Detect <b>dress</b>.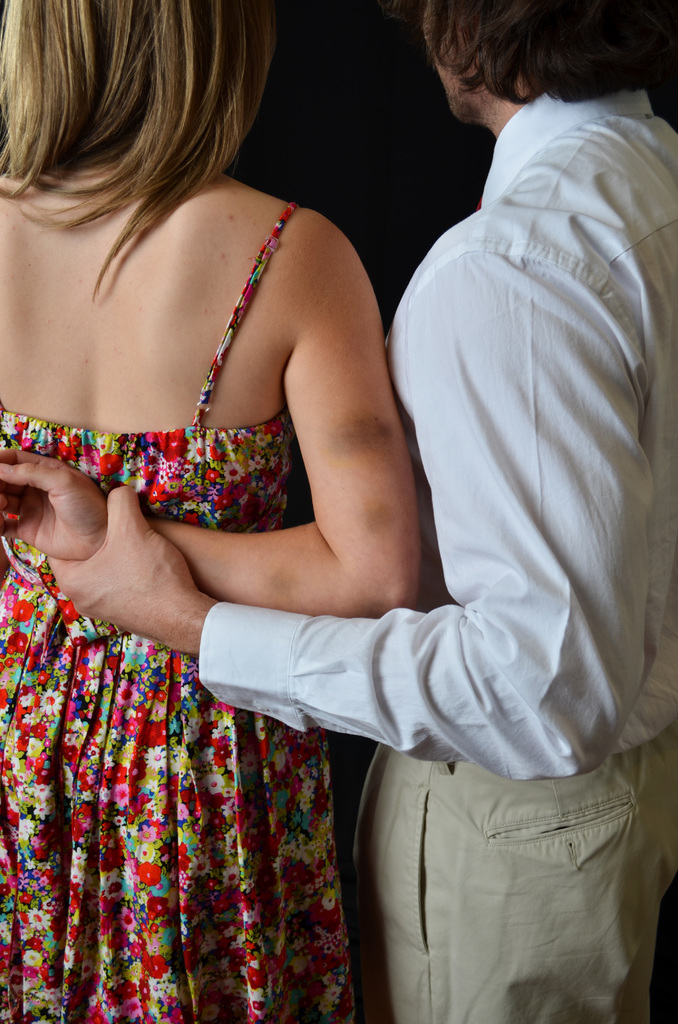
Detected at (x1=0, y1=204, x2=356, y2=1023).
